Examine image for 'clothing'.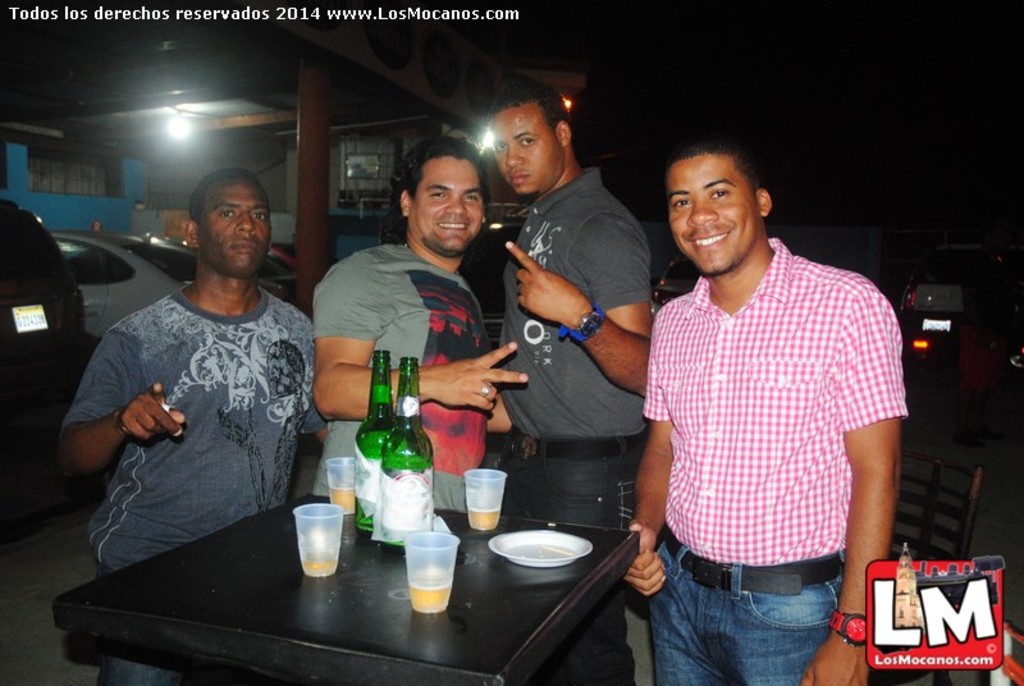
Examination result: locate(311, 242, 495, 512).
